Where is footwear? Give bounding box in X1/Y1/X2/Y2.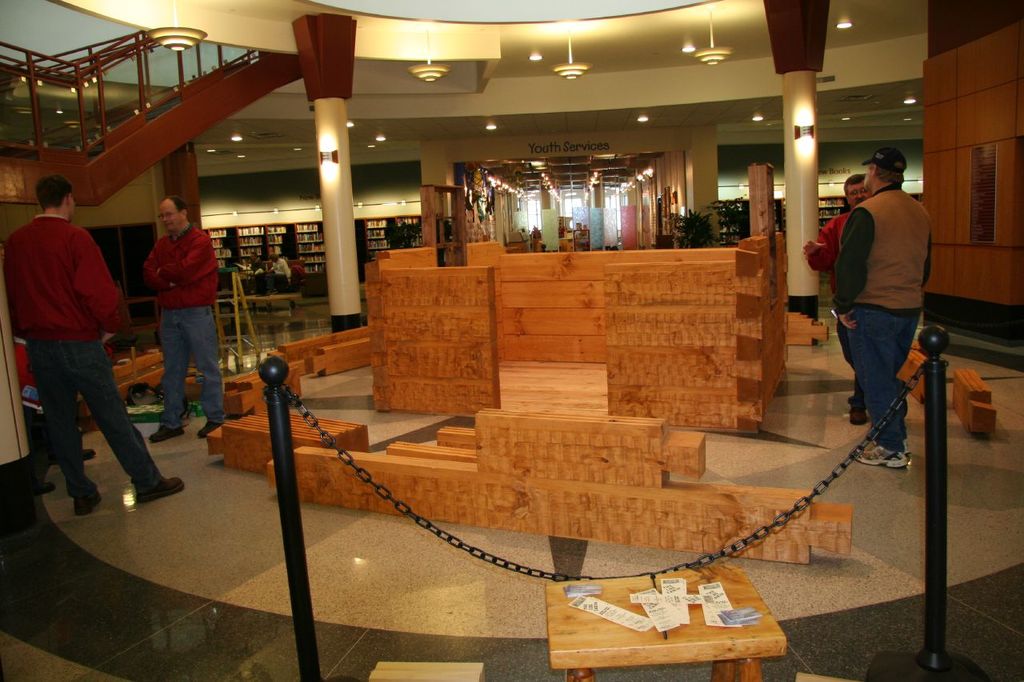
195/421/224/440.
